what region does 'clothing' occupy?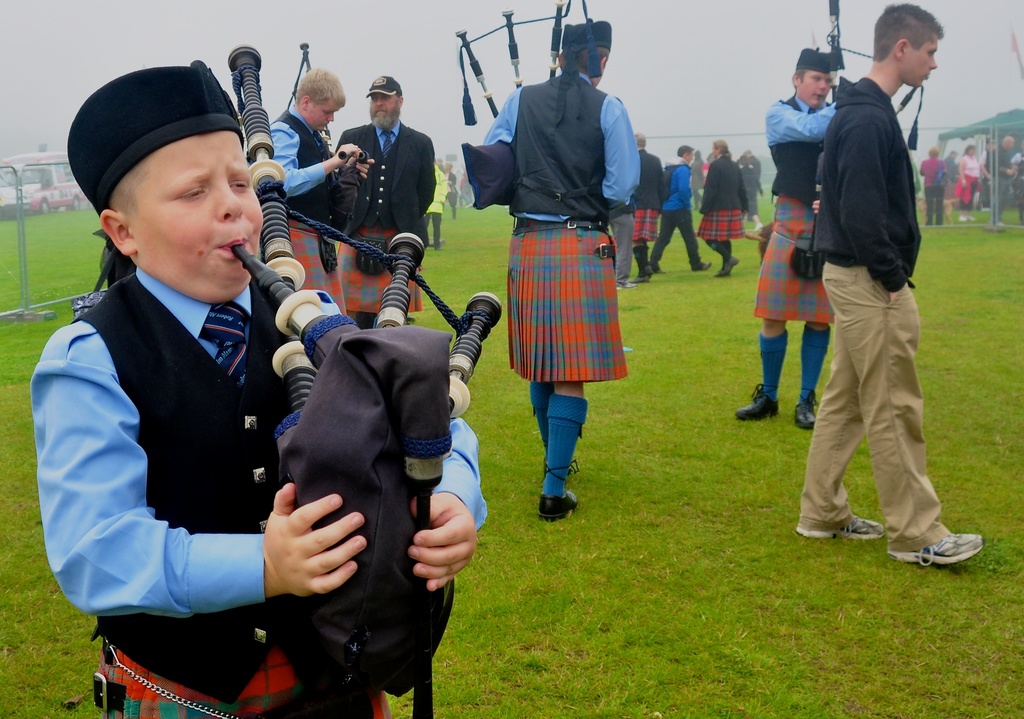
964/154/984/209.
